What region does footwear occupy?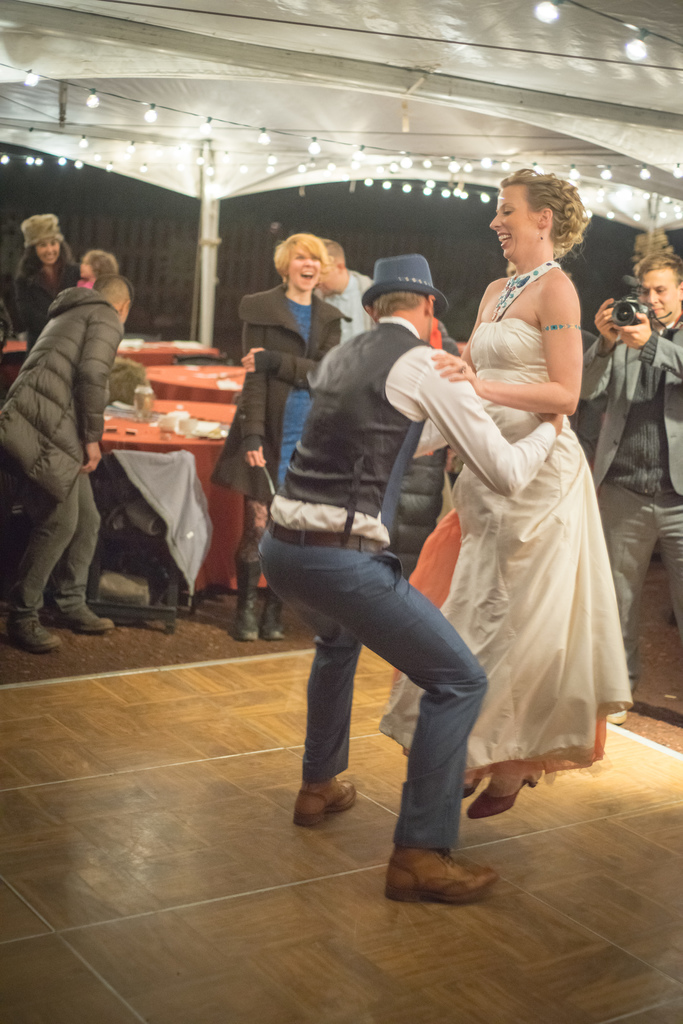
bbox=[10, 618, 59, 652].
